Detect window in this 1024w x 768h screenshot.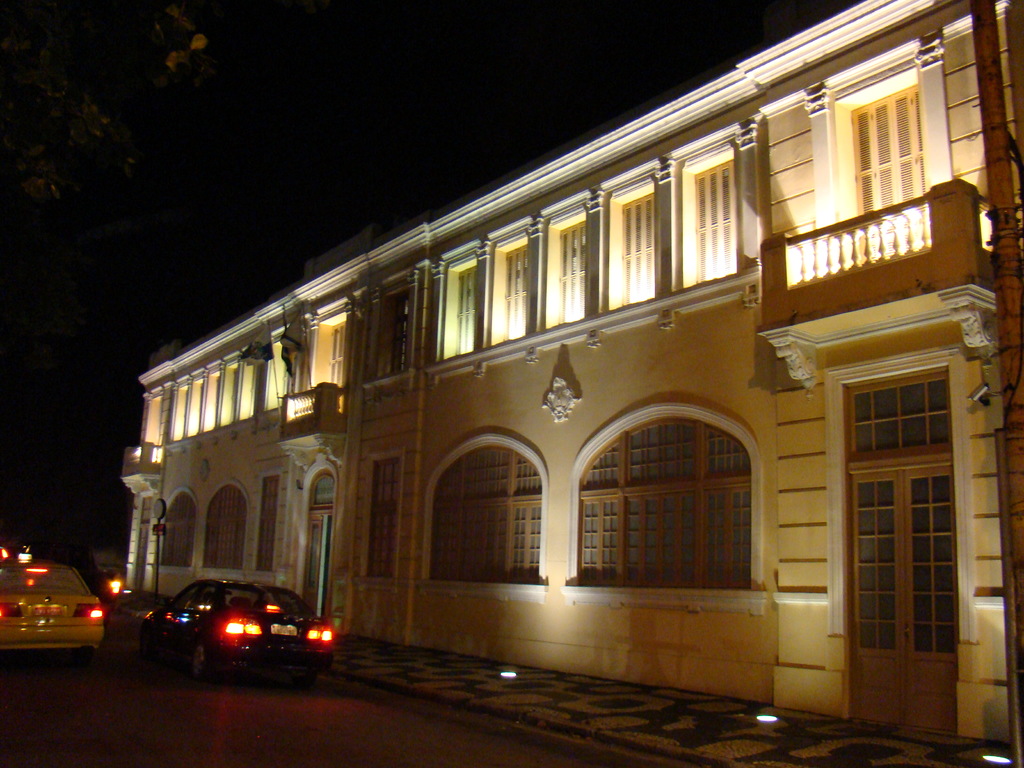
Detection: [428,448,532,580].
